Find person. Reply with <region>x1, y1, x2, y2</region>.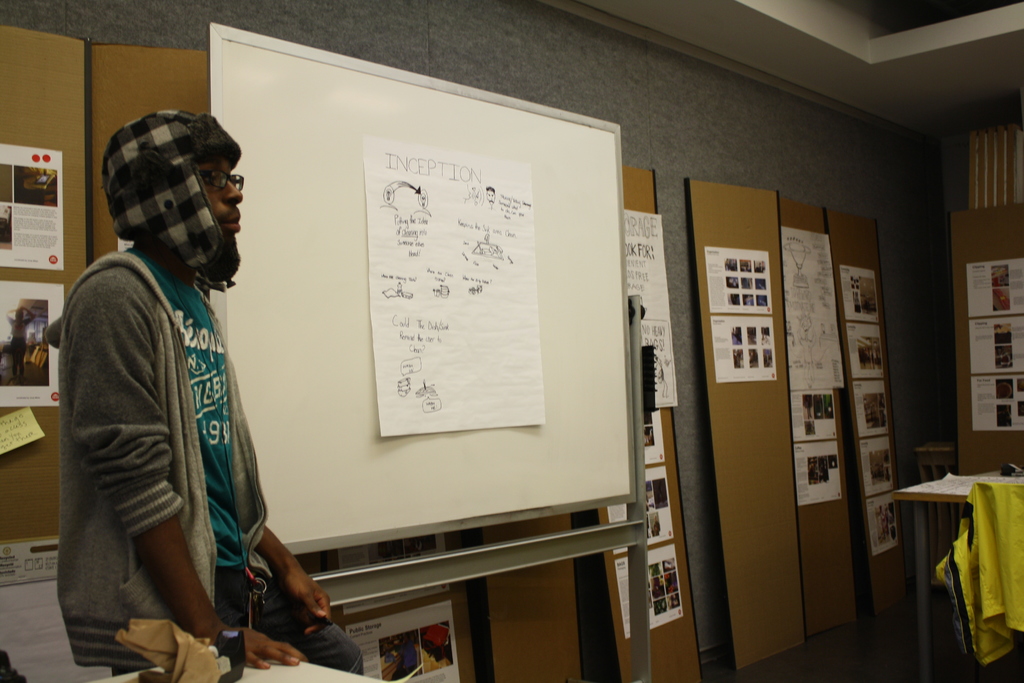
<region>2, 307, 38, 378</region>.
